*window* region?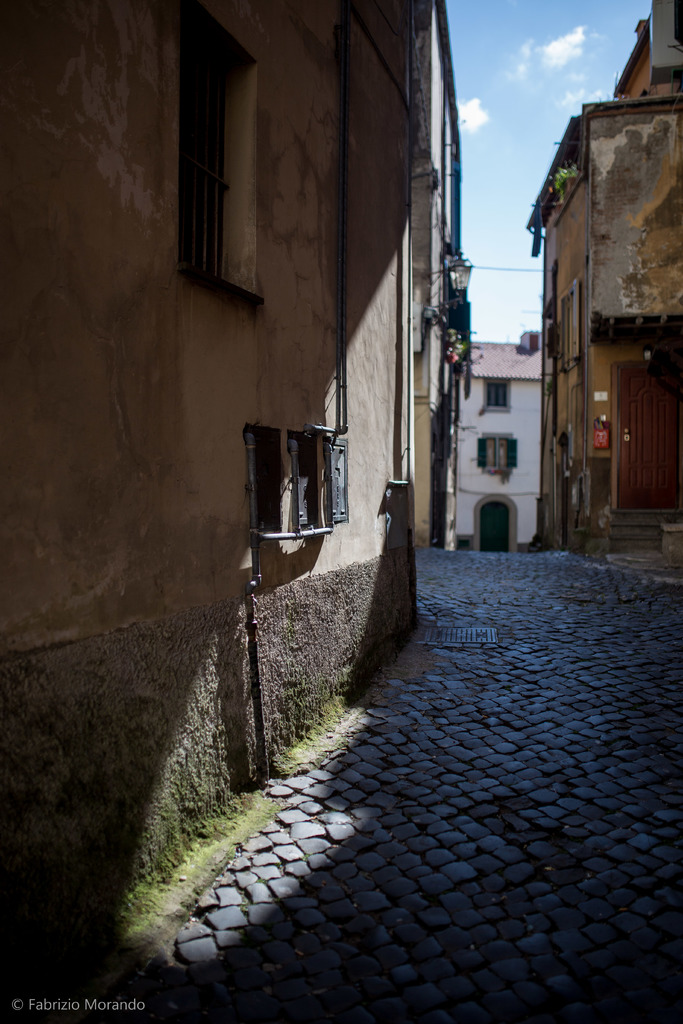
[170, 36, 260, 306]
